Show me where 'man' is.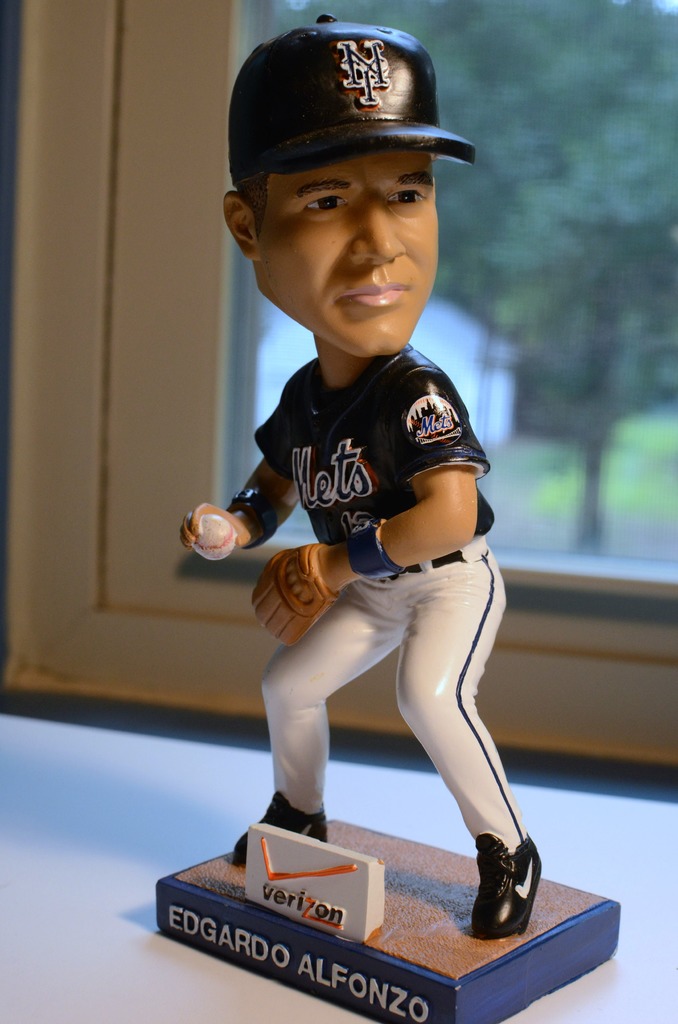
'man' is at region(172, 33, 561, 951).
